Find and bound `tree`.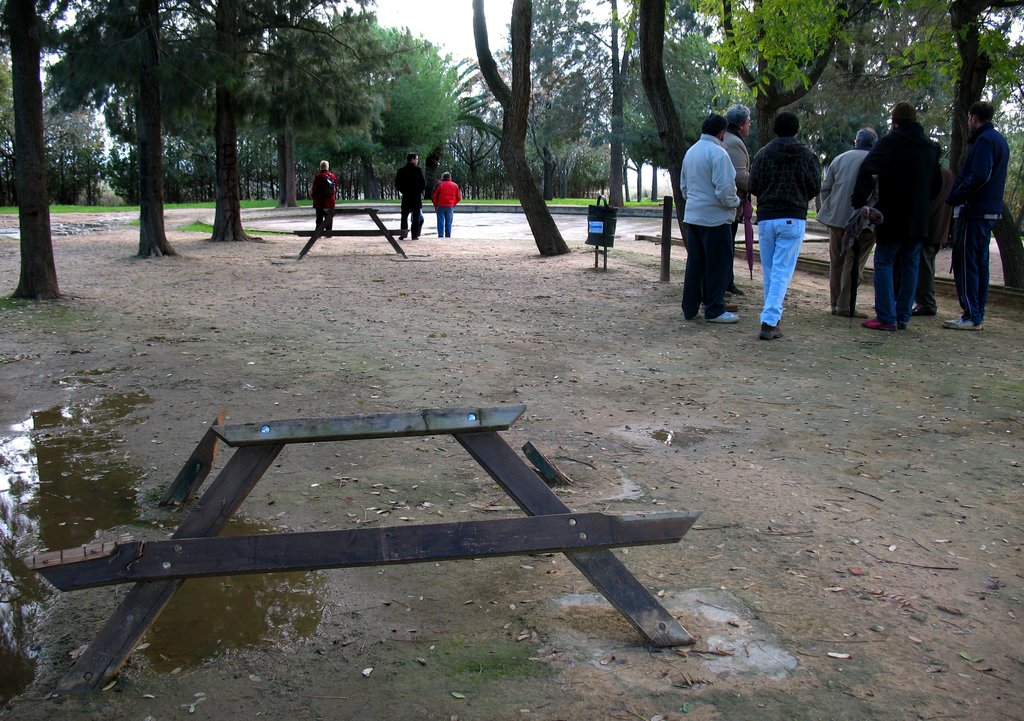
Bound: [left=472, top=0, right=572, bottom=259].
